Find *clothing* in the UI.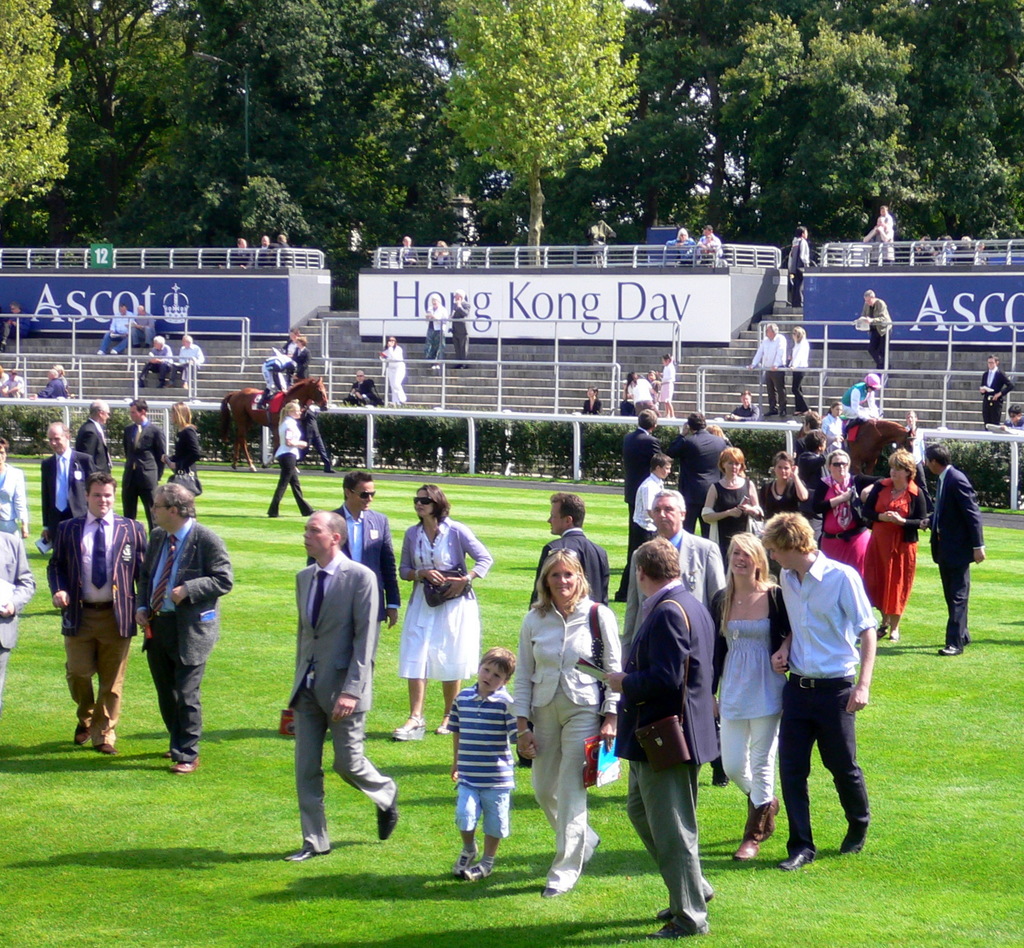
UI element at 858 471 930 617.
